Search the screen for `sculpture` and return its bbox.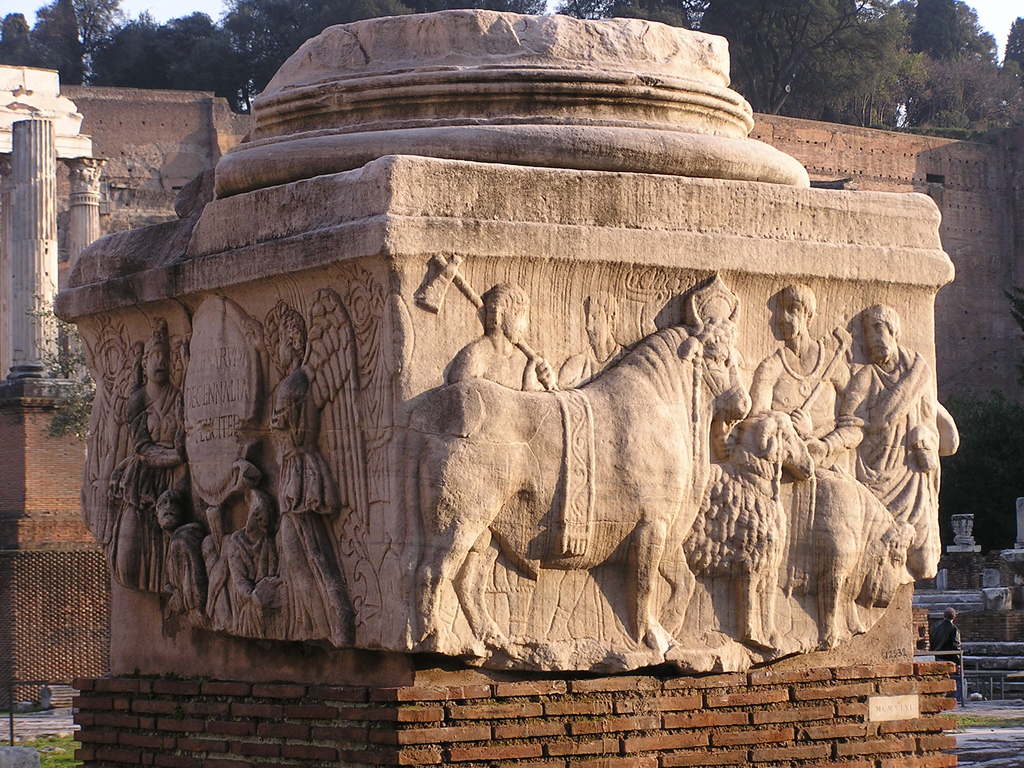
Found: 662 397 802 650.
